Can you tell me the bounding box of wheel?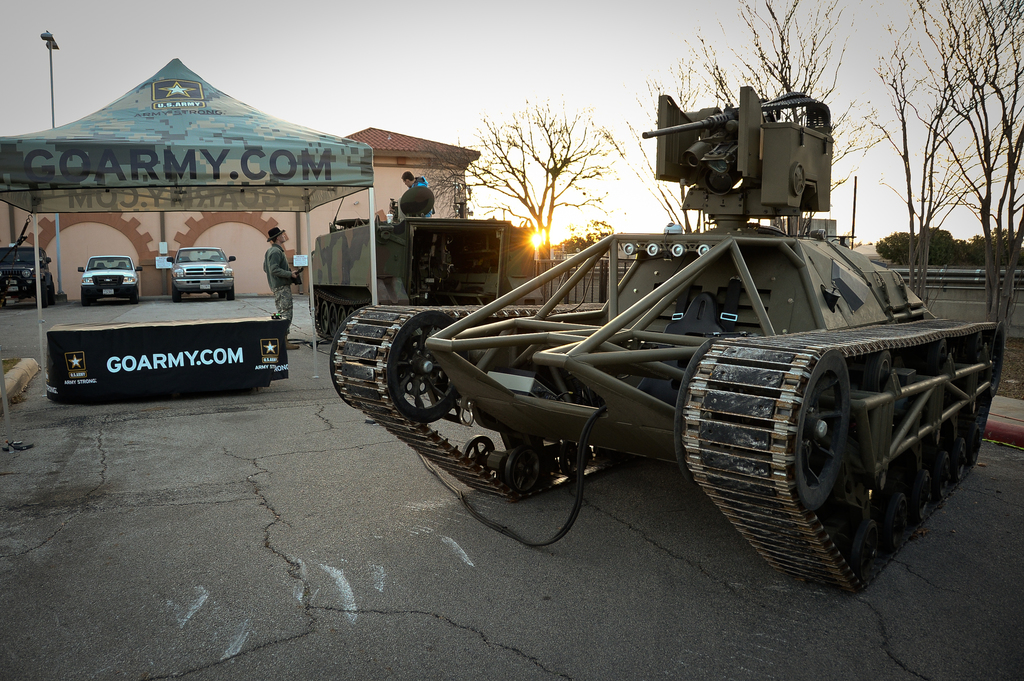
[38, 275, 54, 309].
